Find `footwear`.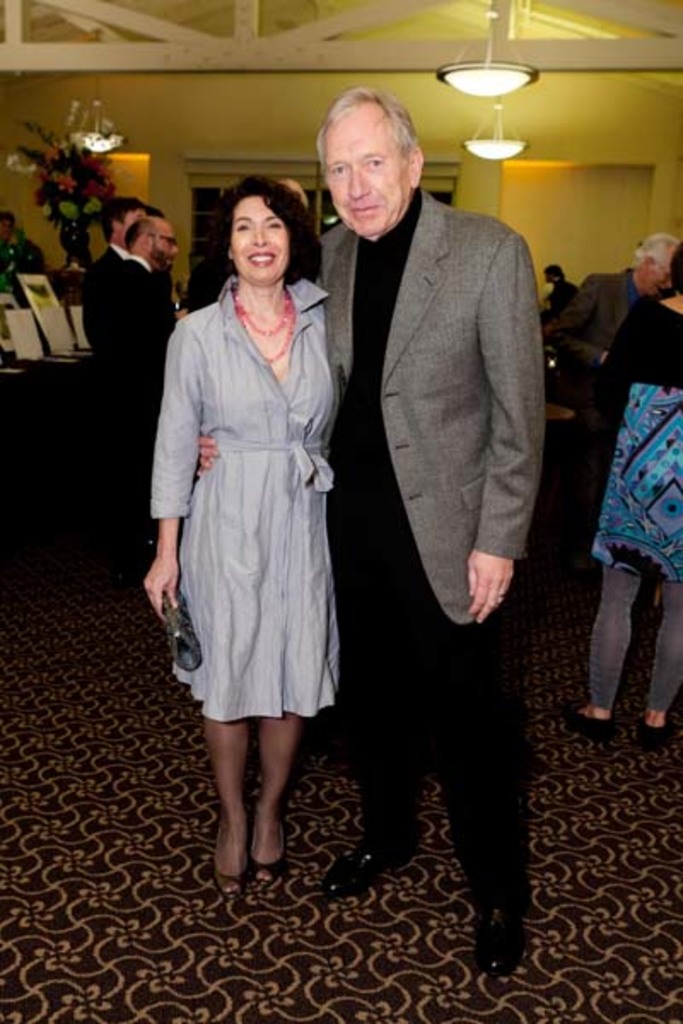
select_region(328, 823, 417, 896).
